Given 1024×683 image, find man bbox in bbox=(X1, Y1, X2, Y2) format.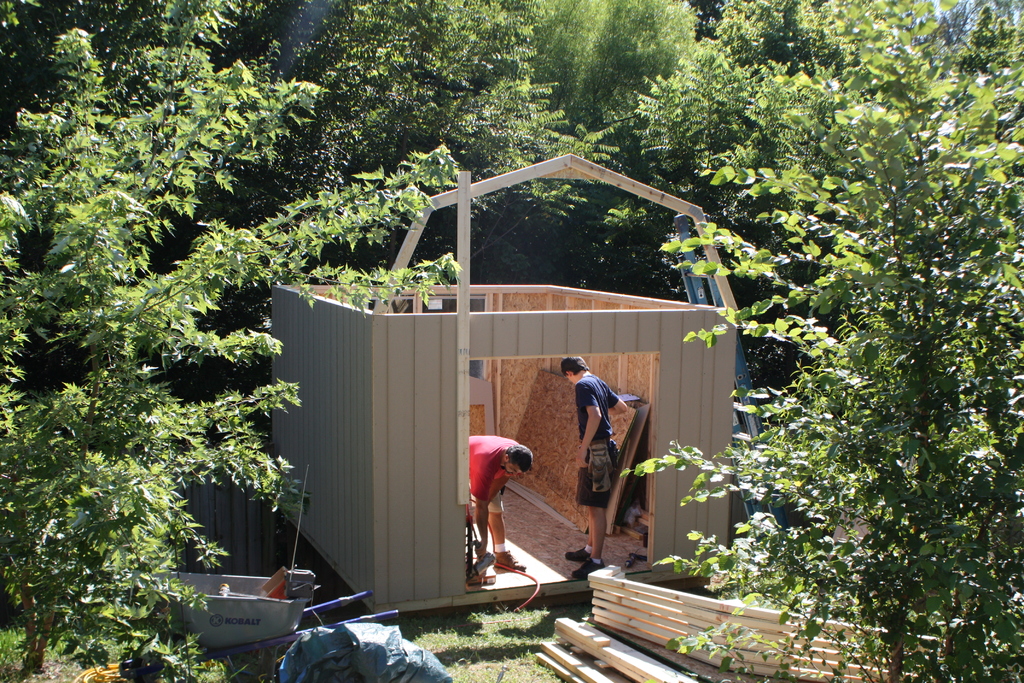
bbox=(561, 355, 629, 580).
